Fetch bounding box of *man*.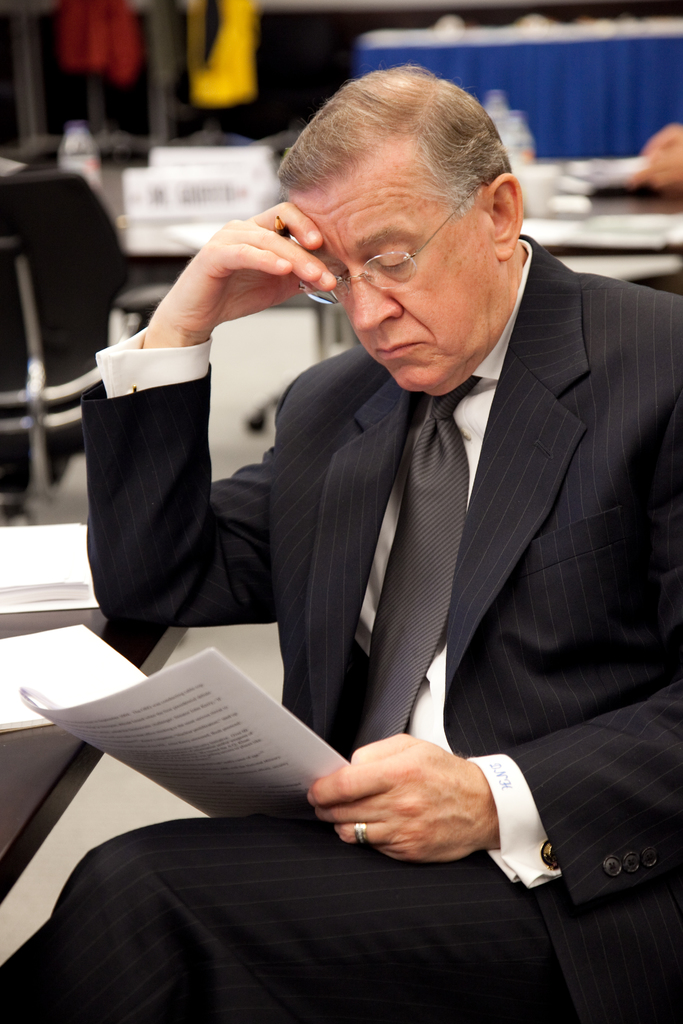
Bbox: 0, 61, 682, 1021.
